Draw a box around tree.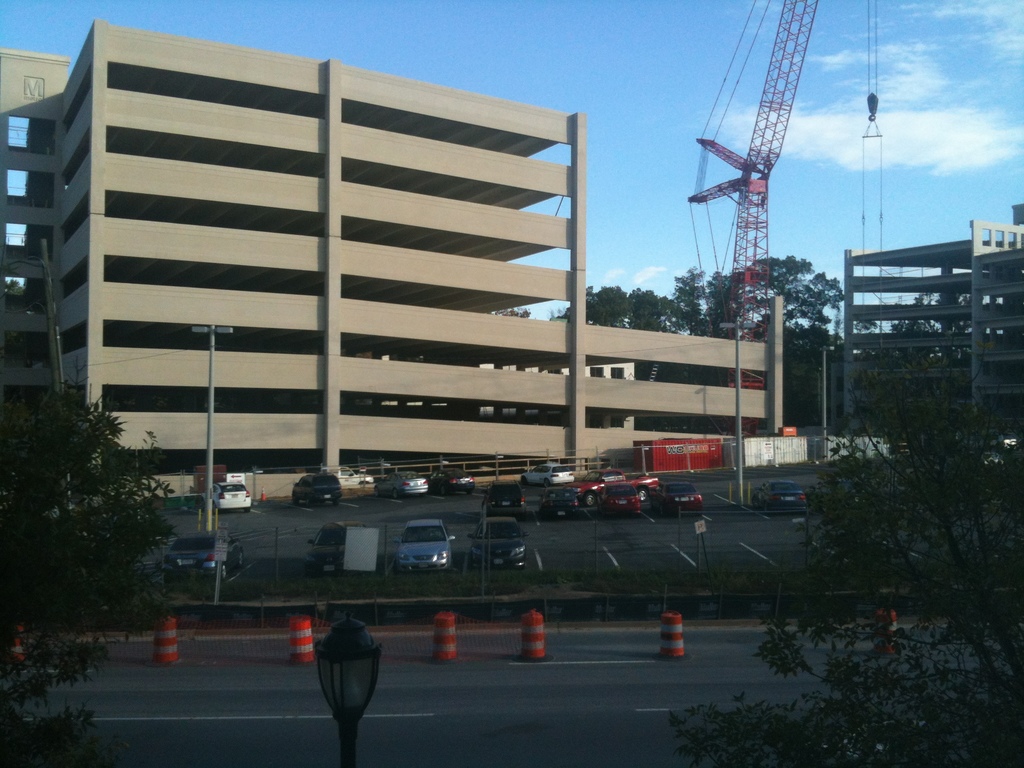
Rect(706, 249, 846, 364).
